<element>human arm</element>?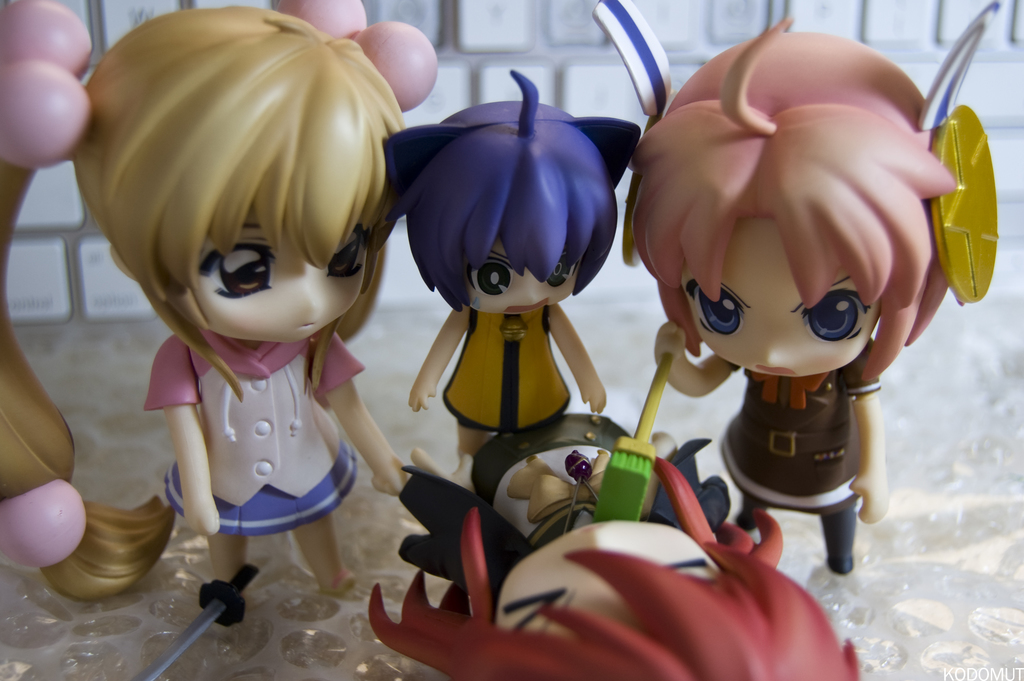
rect(315, 331, 407, 494)
